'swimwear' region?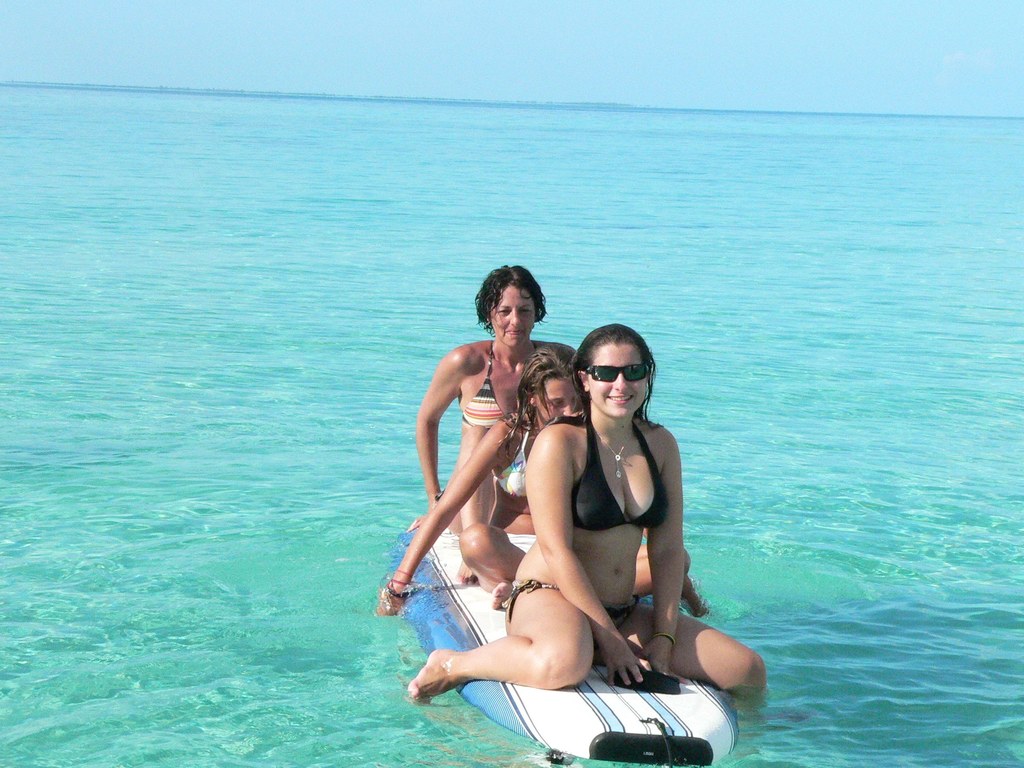
left=490, top=429, right=547, bottom=502
